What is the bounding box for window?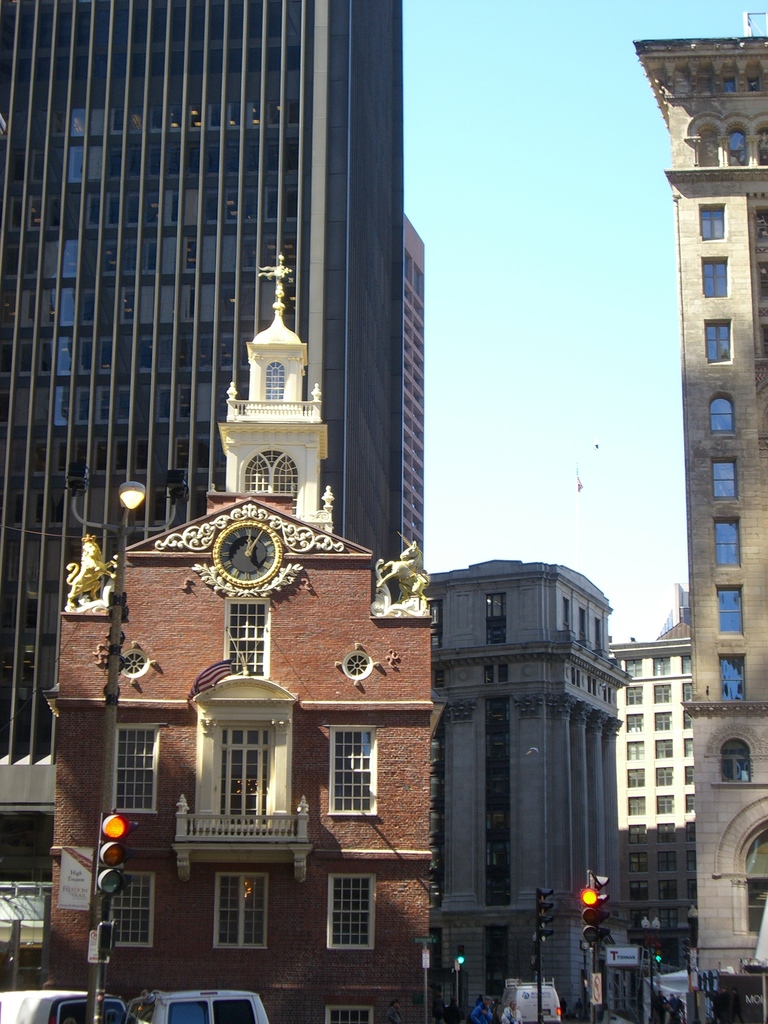
(627,737,646,761).
